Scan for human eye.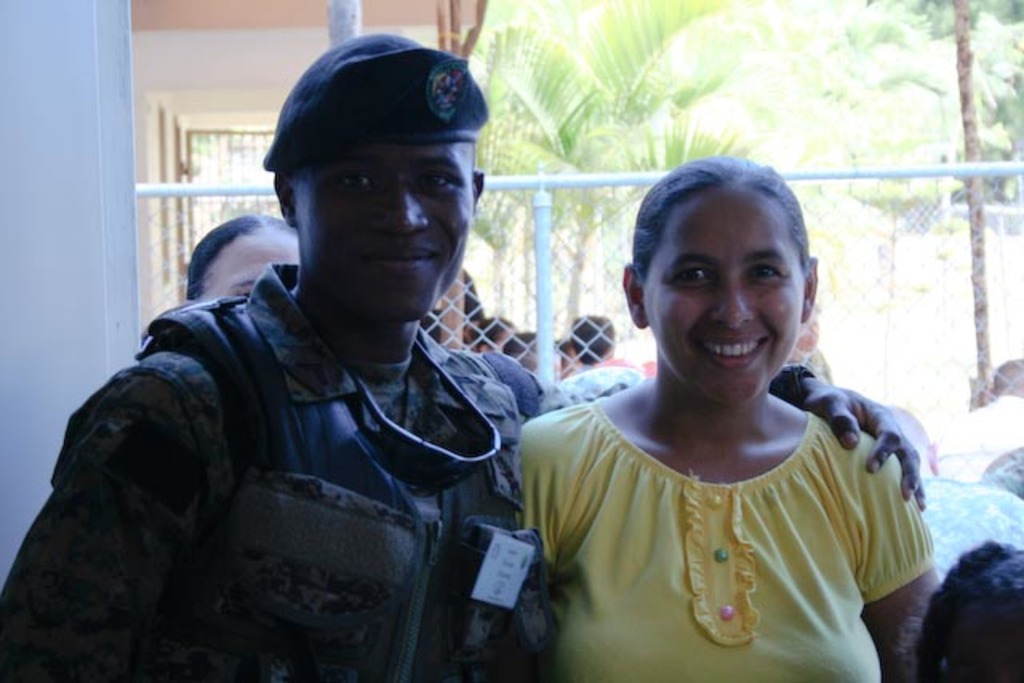
Scan result: [333,166,376,190].
